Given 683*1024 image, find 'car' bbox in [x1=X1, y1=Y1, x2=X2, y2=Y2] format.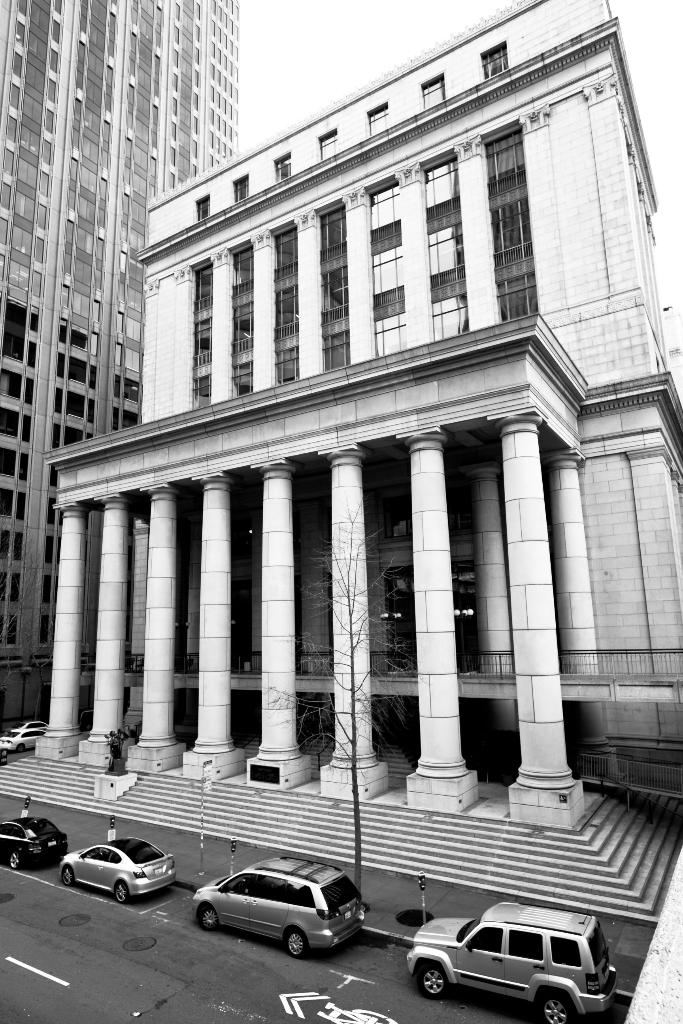
[x1=190, y1=851, x2=370, y2=959].
